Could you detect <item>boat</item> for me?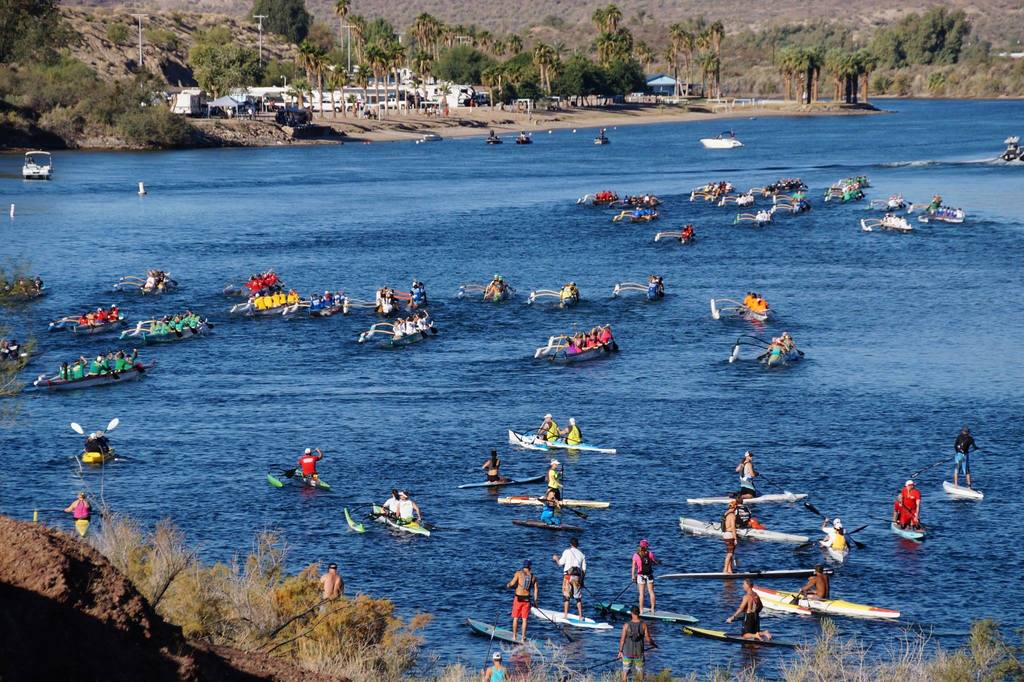
Detection result: [47, 308, 136, 333].
